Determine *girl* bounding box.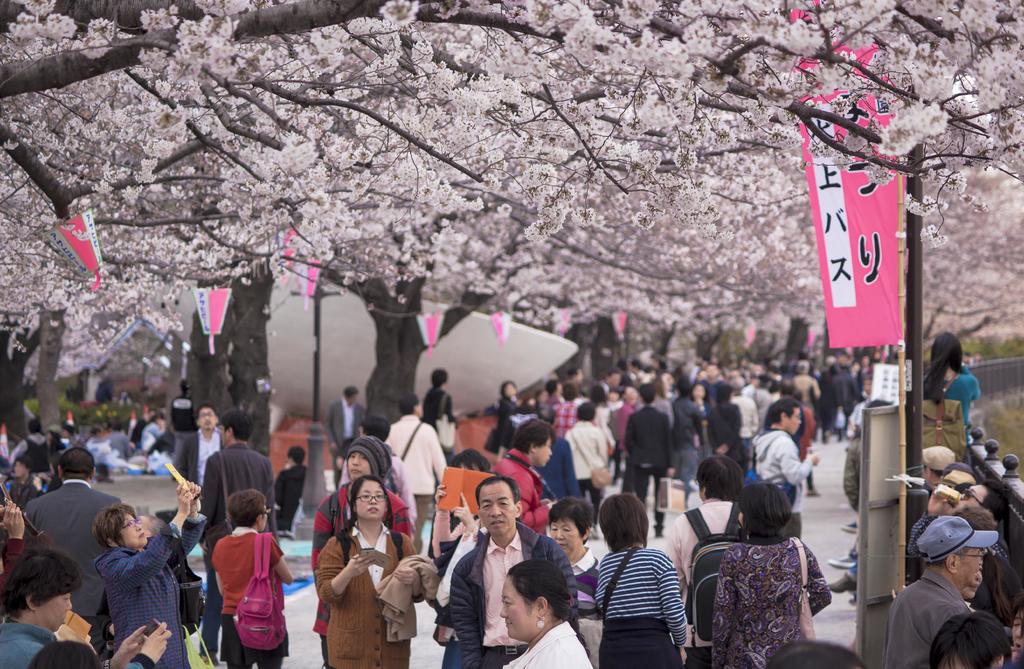
Determined: (x1=316, y1=473, x2=426, y2=668).
